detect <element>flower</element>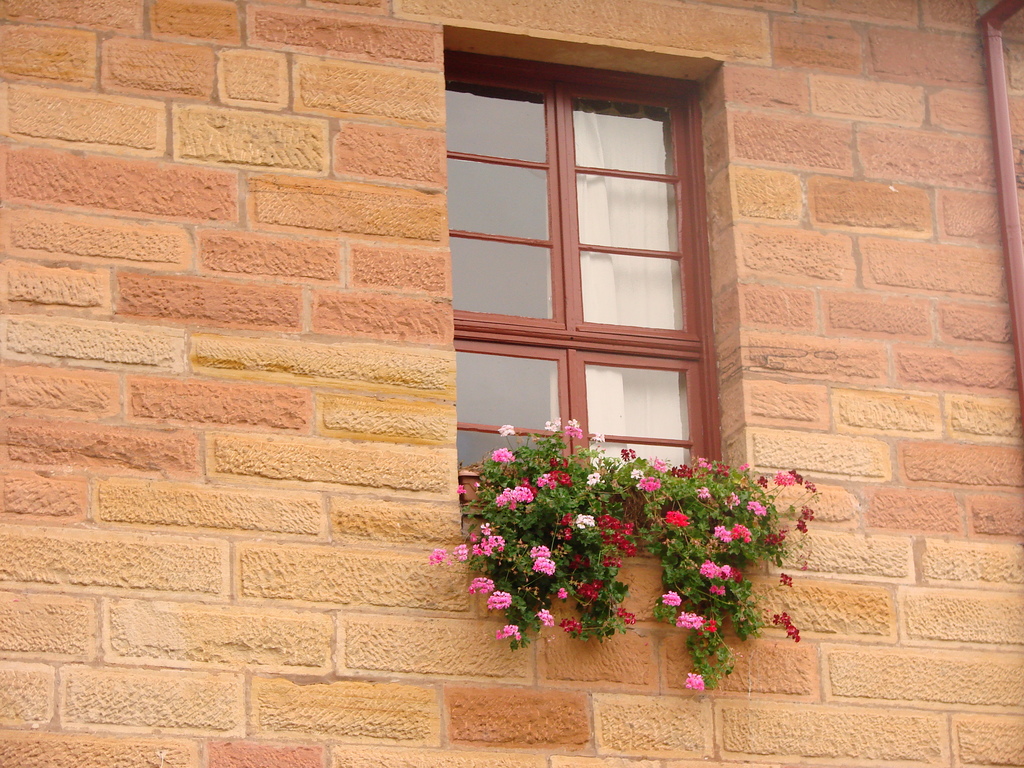
[left=486, top=590, right=510, bottom=614]
